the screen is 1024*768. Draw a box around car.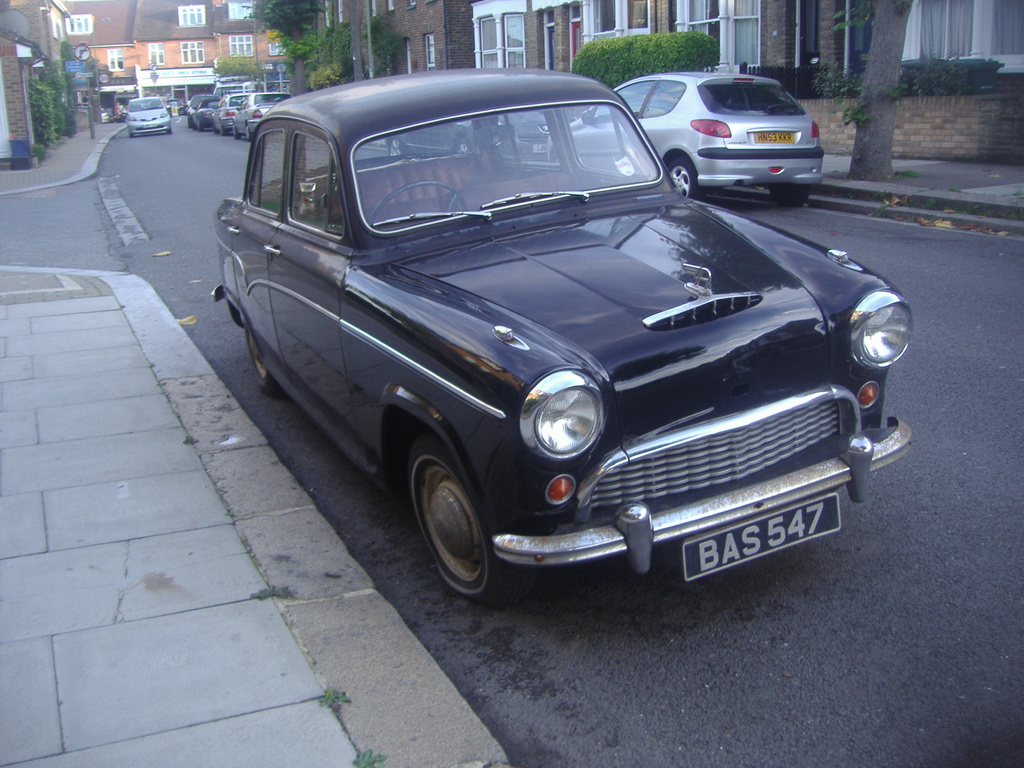
select_region(214, 83, 910, 604).
